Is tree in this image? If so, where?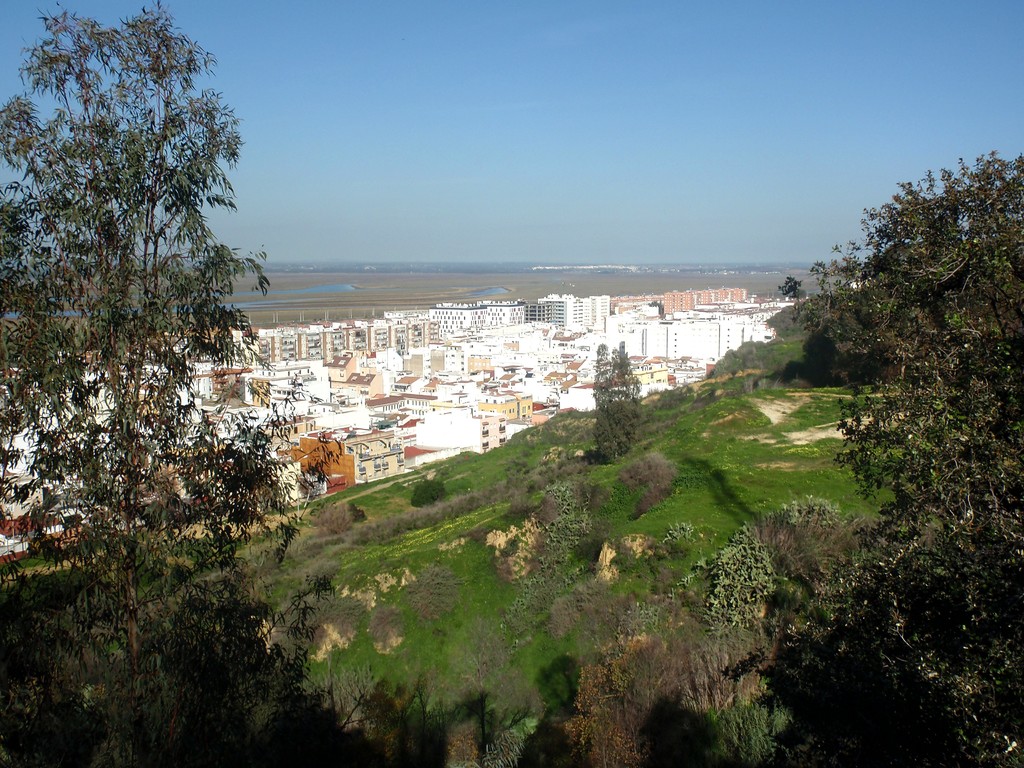
Yes, at <region>781, 147, 1023, 767</region>.
